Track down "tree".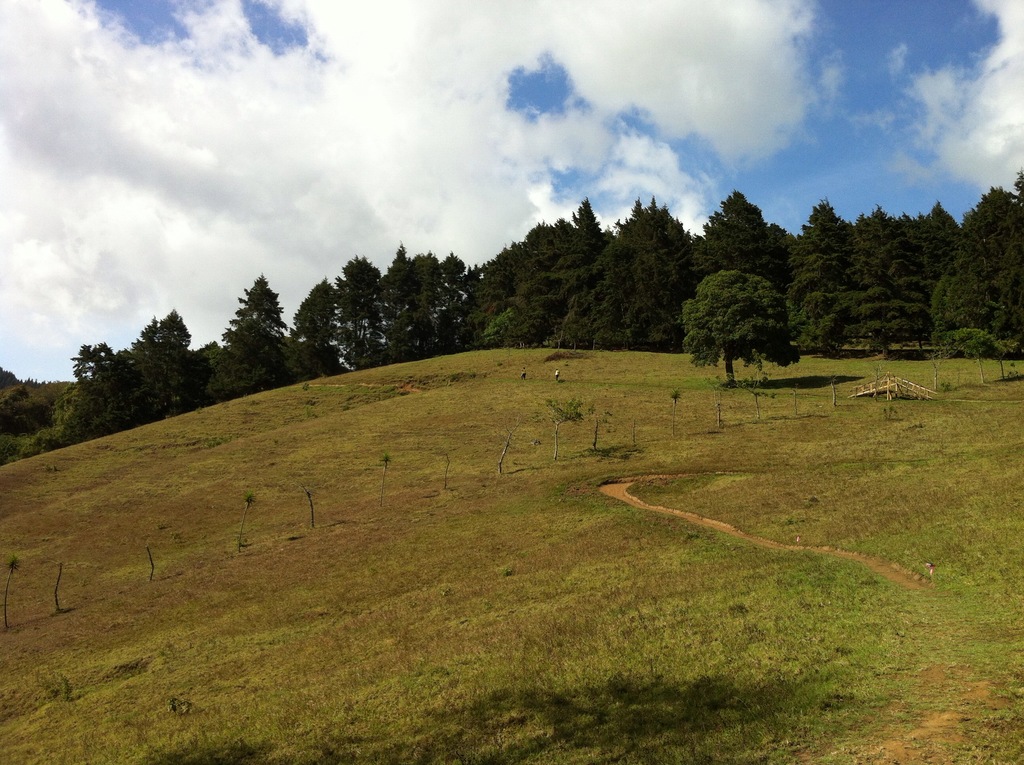
Tracked to 68, 301, 200, 422.
